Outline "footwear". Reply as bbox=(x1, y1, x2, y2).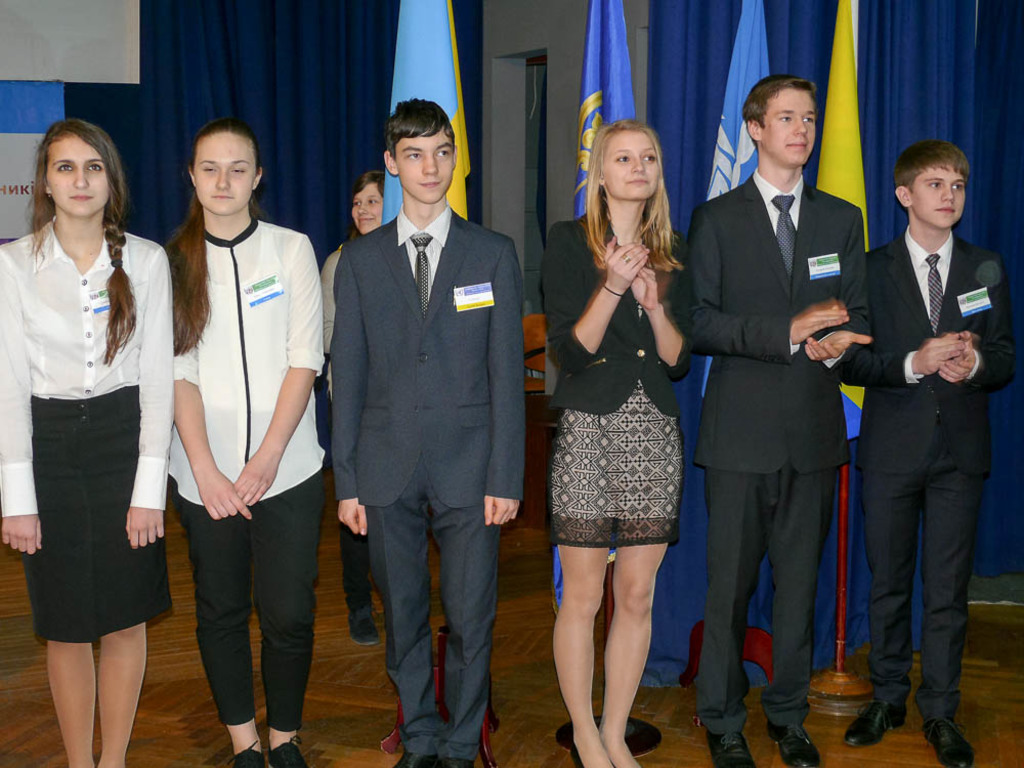
bbox=(843, 698, 907, 750).
